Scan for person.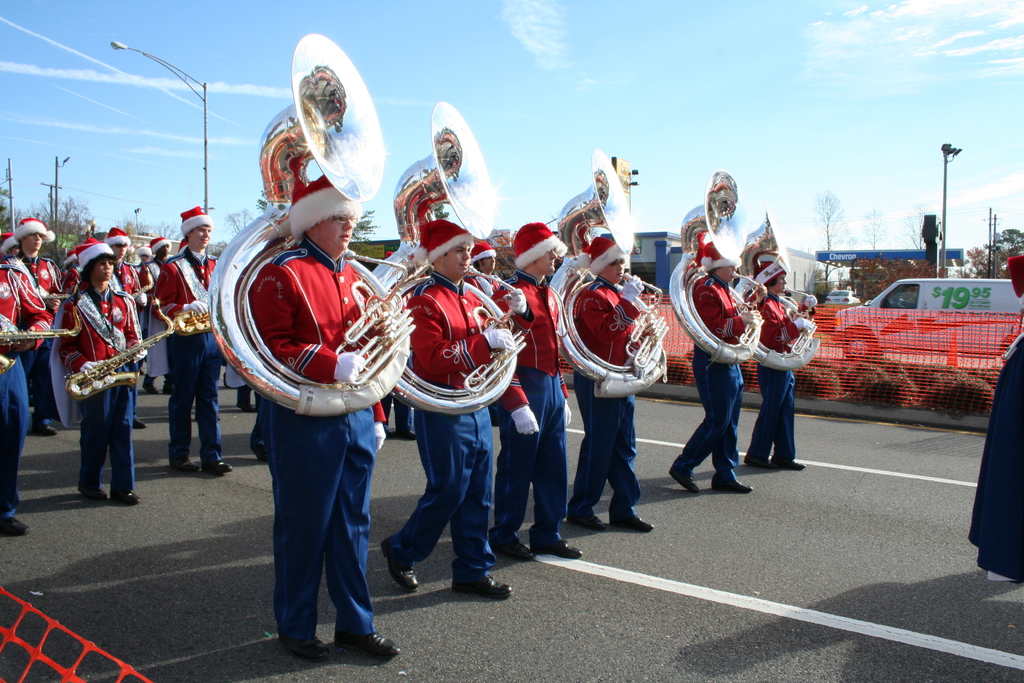
Scan result: select_region(963, 227, 1023, 592).
